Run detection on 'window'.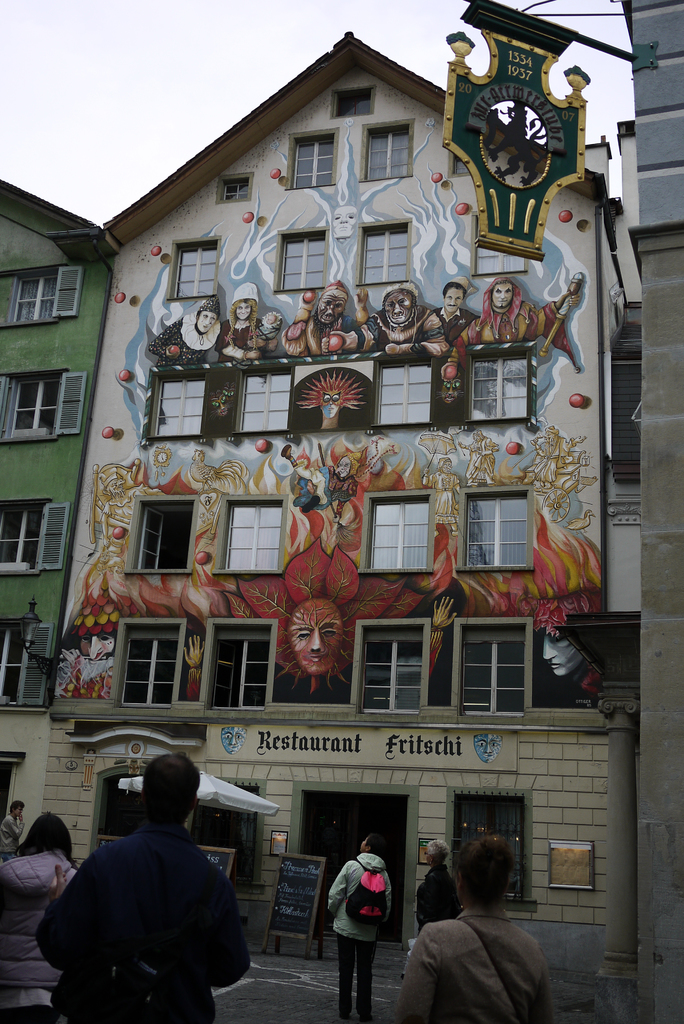
Result: Rect(466, 353, 532, 421).
